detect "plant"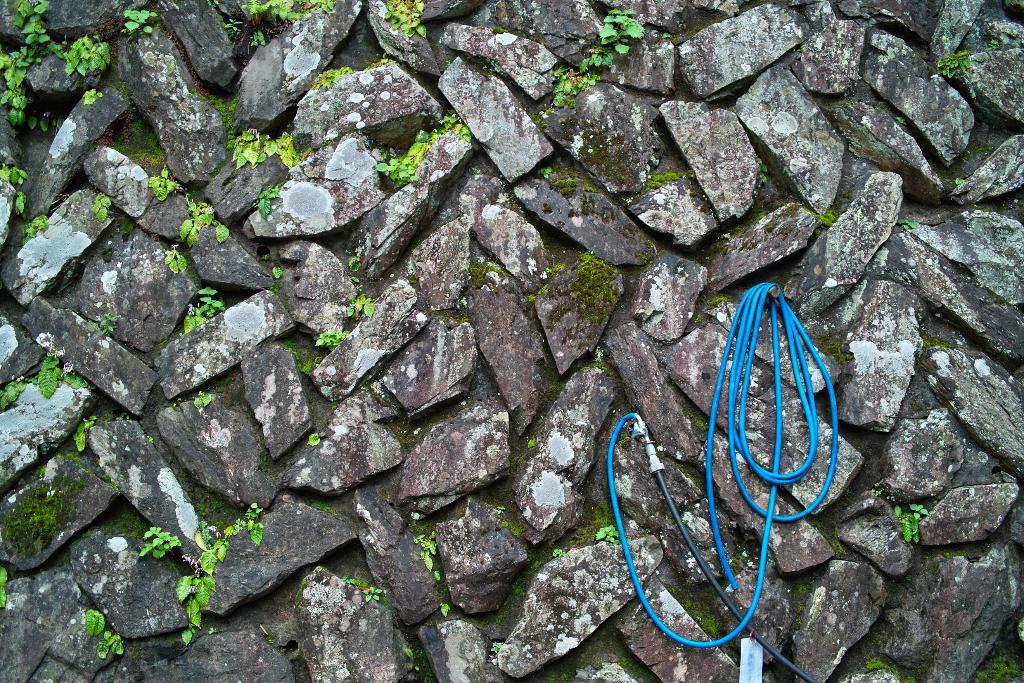
<region>978, 657, 1014, 682</region>
